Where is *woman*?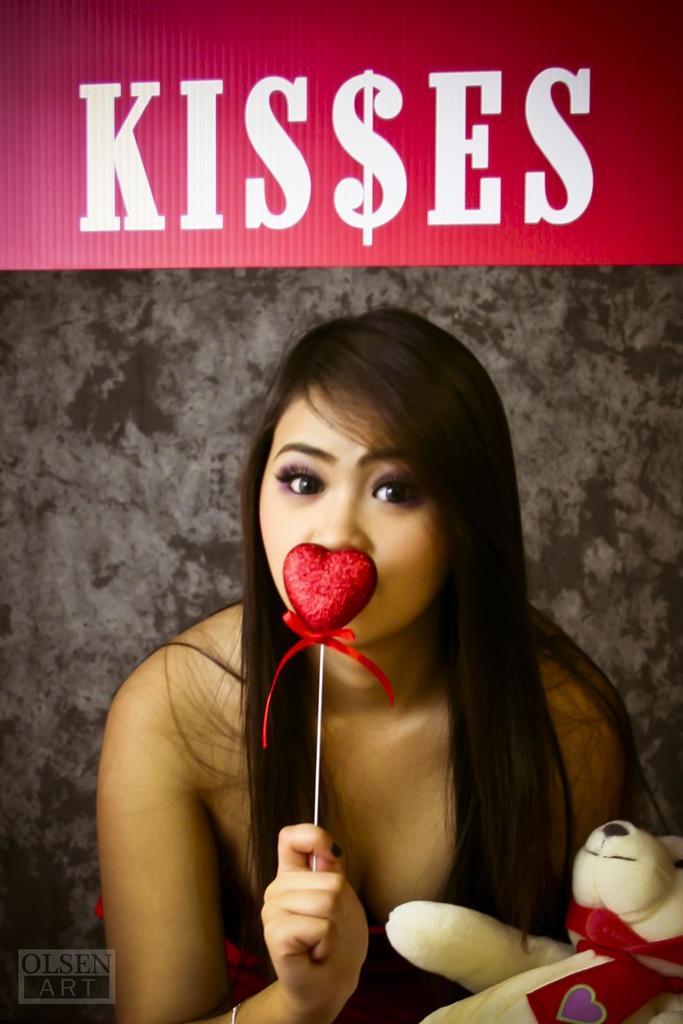
{"left": 145, "top": 269, "right": 621, "bottom": 1016}.
